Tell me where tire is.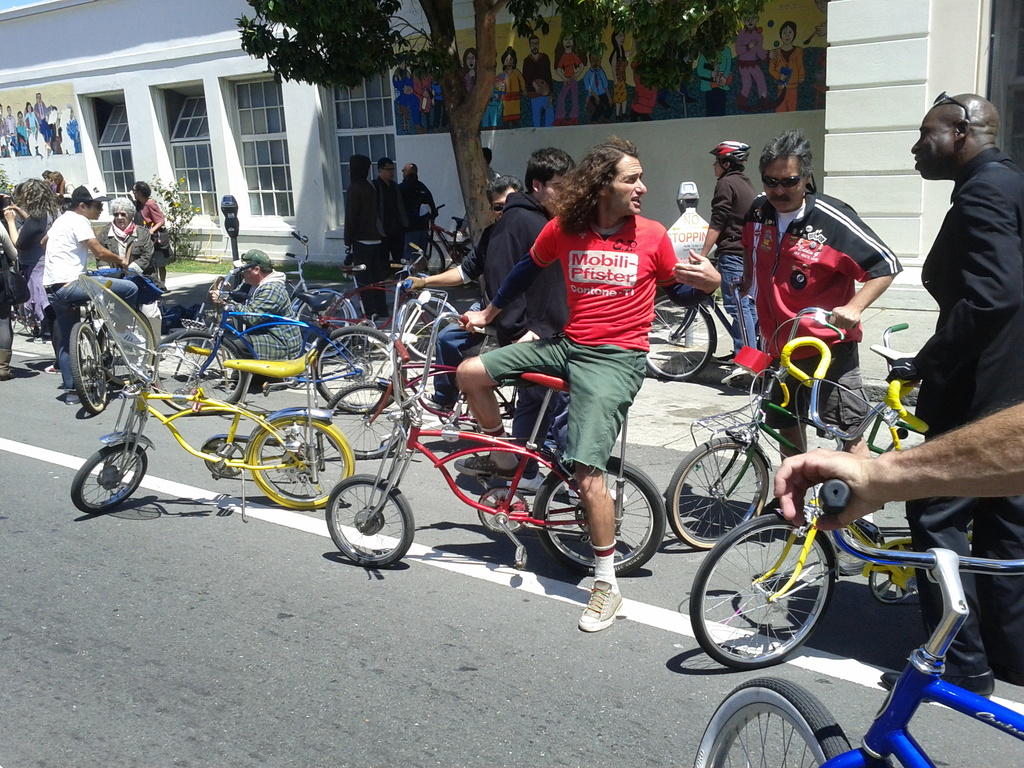
tire is at 691/675/849/767.
